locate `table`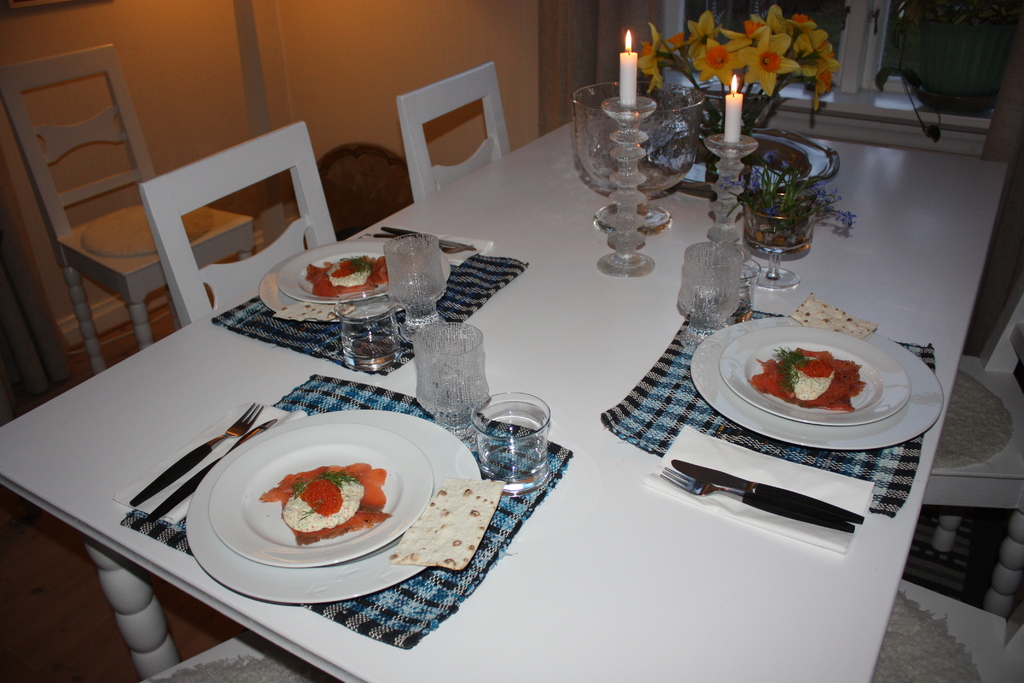
<box>0,159,961,682</box>
